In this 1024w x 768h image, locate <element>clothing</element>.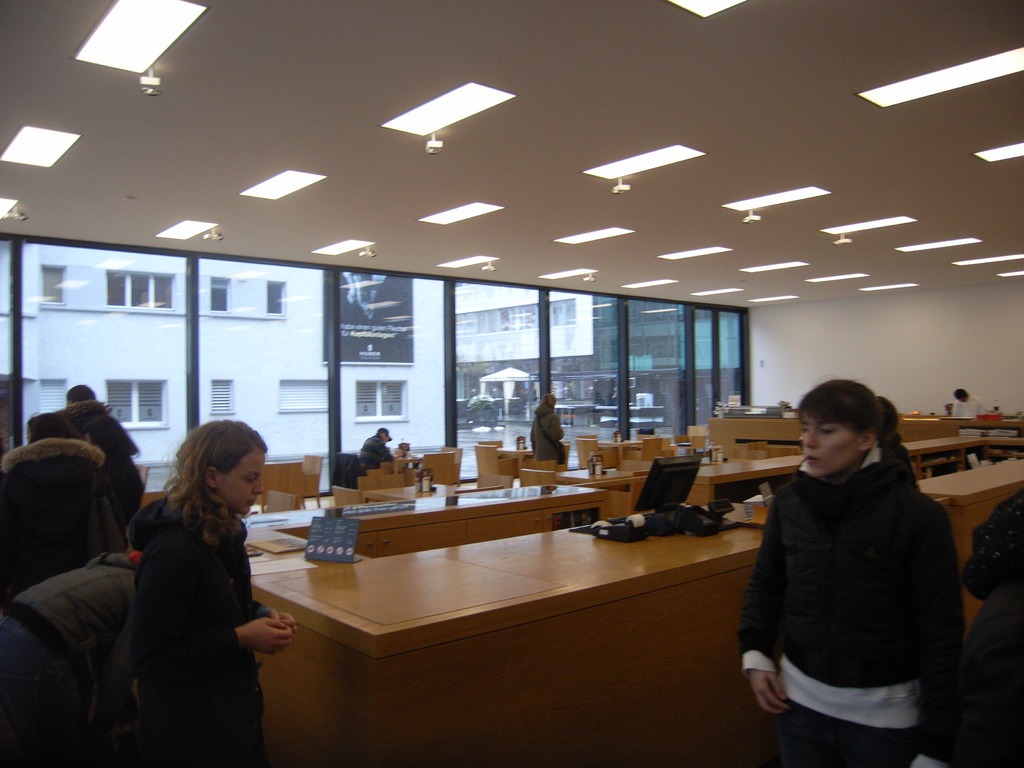
Bounding box: 950,383,985,422.
